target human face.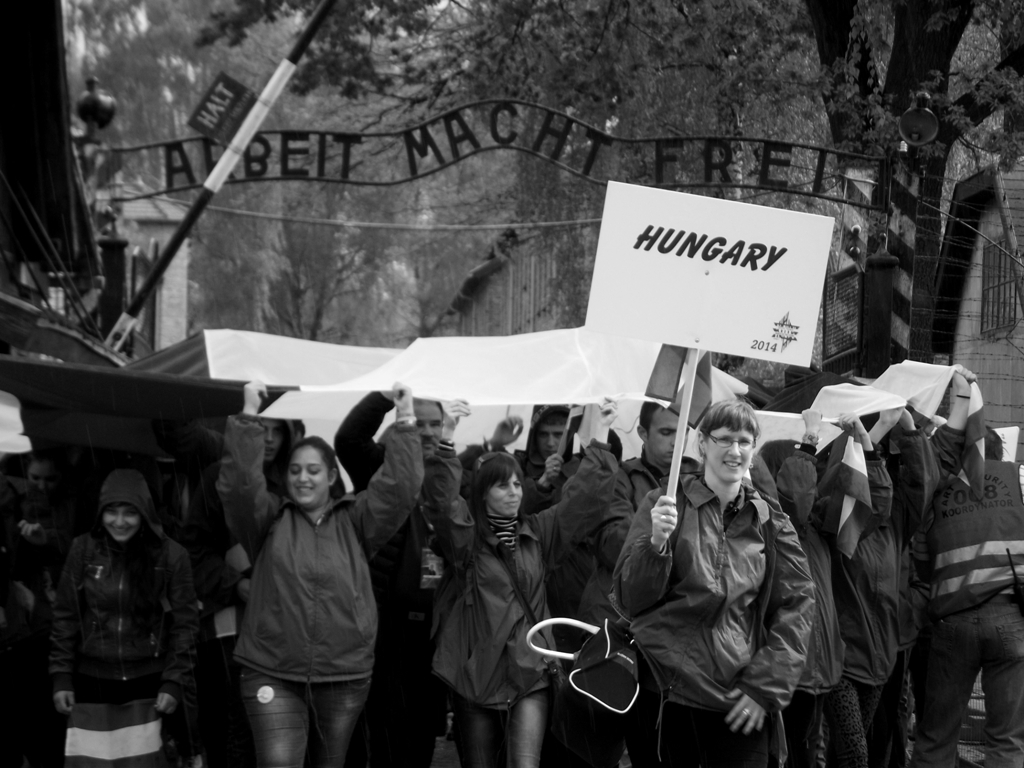
Target region: x1=286 y1=445 x2=328 y2=508.
